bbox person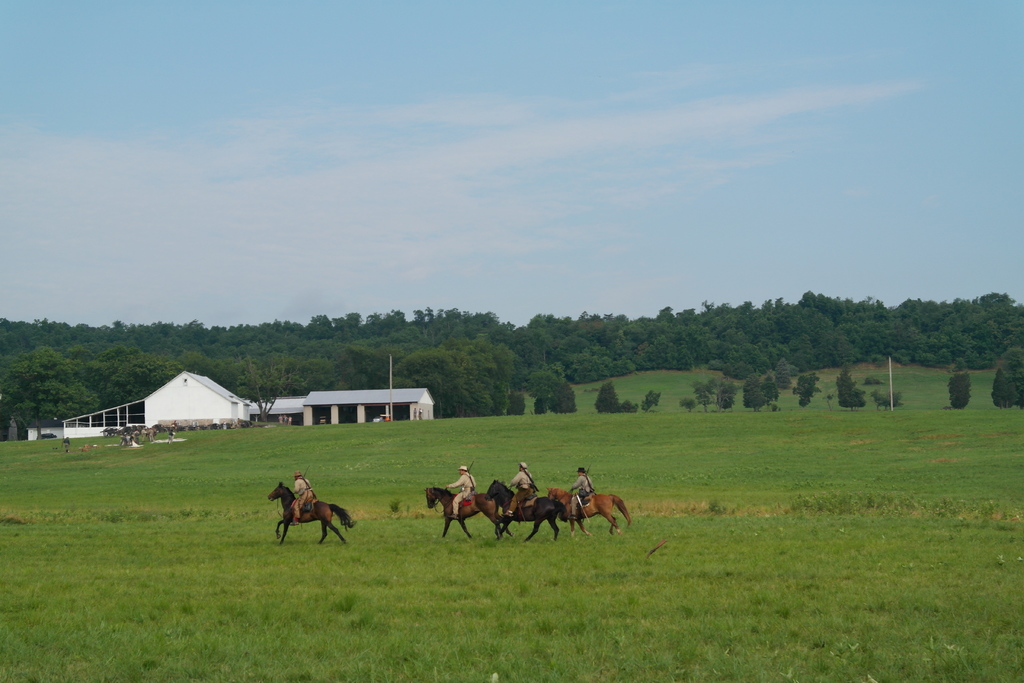
select_region(412, 402, 420, 421)
